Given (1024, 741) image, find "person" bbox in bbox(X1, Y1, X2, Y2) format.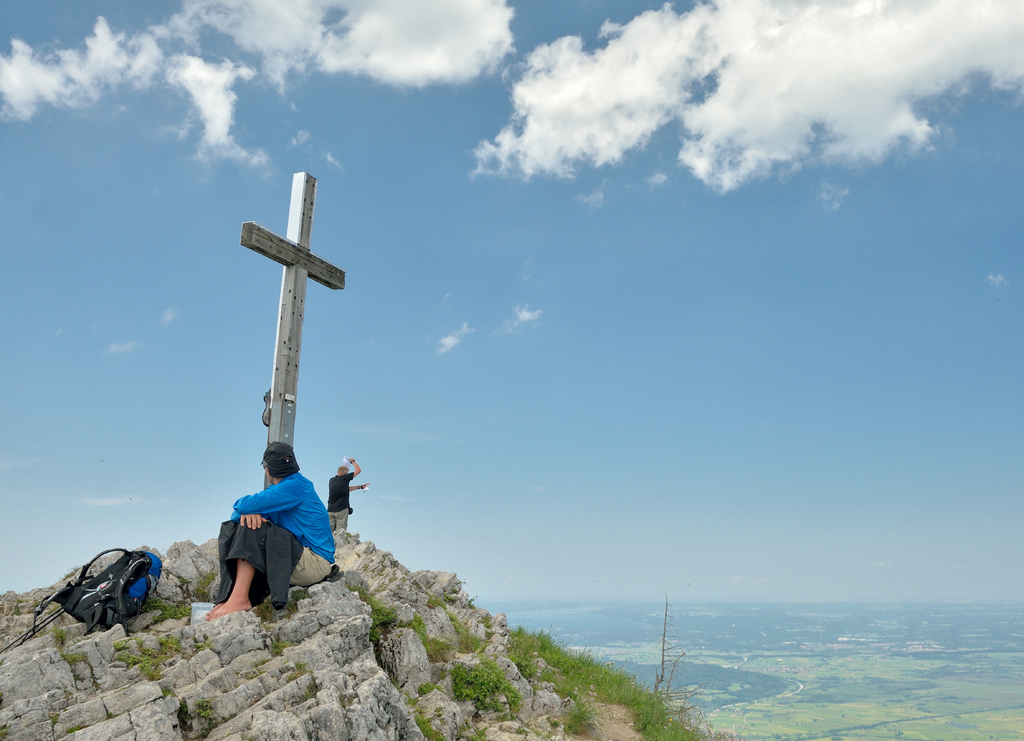
bbox(332, 459, 370, 530).
